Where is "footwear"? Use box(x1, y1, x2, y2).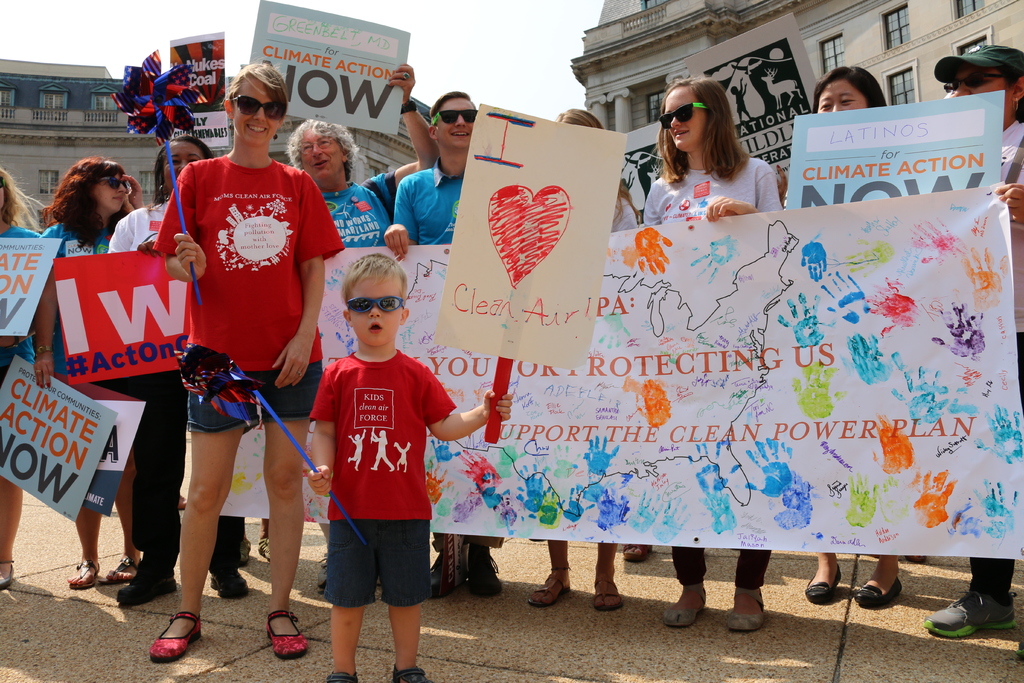
box(256, 528, 272, 566).
